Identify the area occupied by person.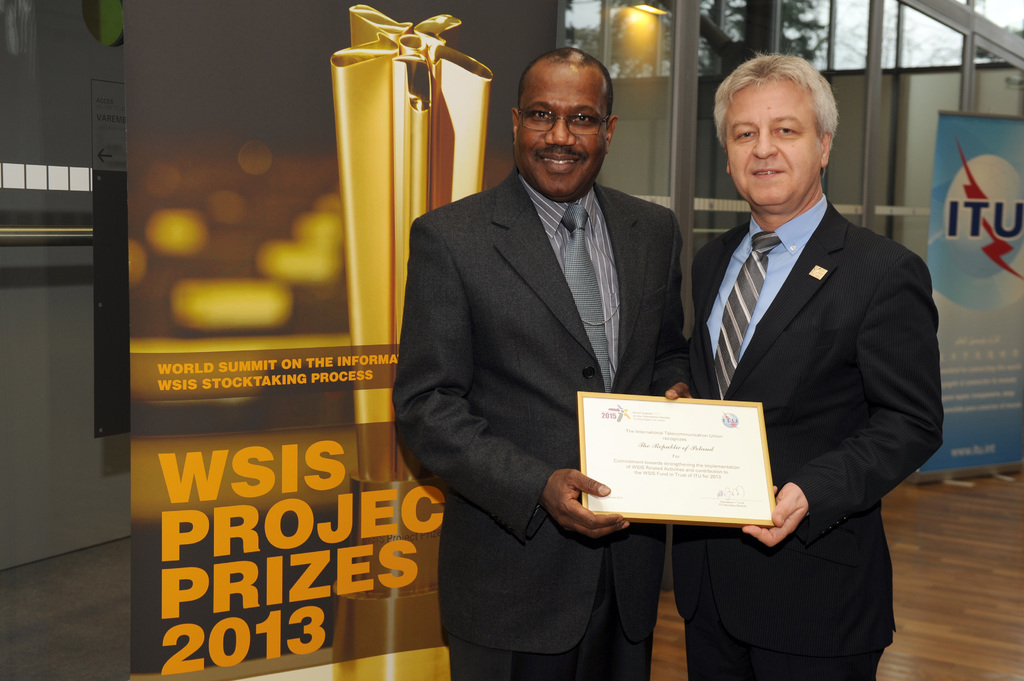
Area: {"left": 392, "top": 45, "right": 692, "bottom": 680}.
